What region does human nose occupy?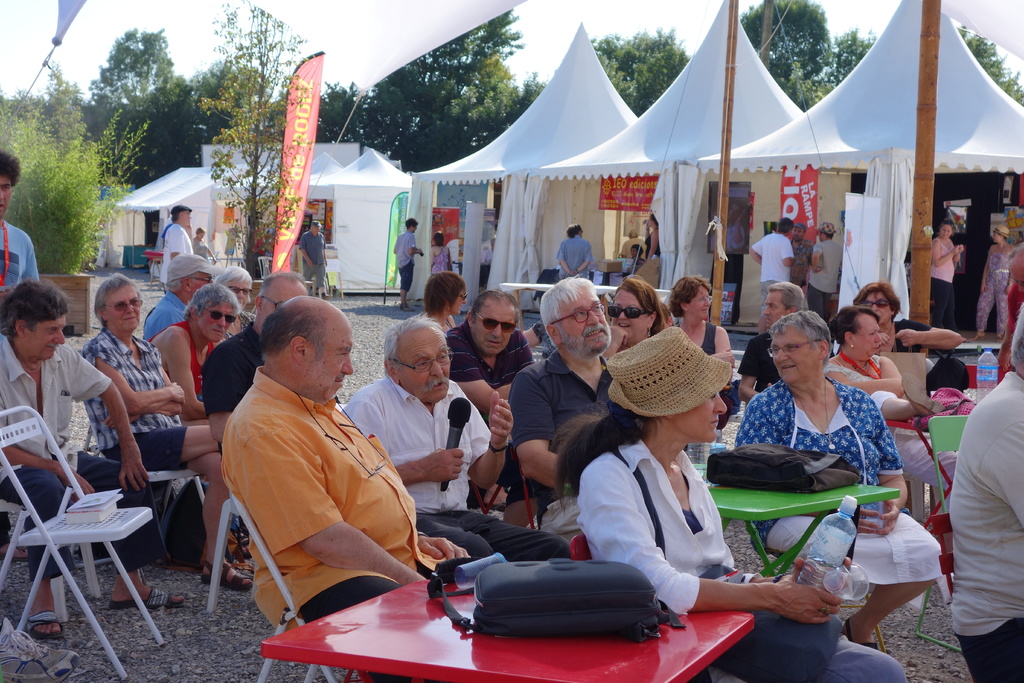
bbox=(55, 330, 64, 345).
